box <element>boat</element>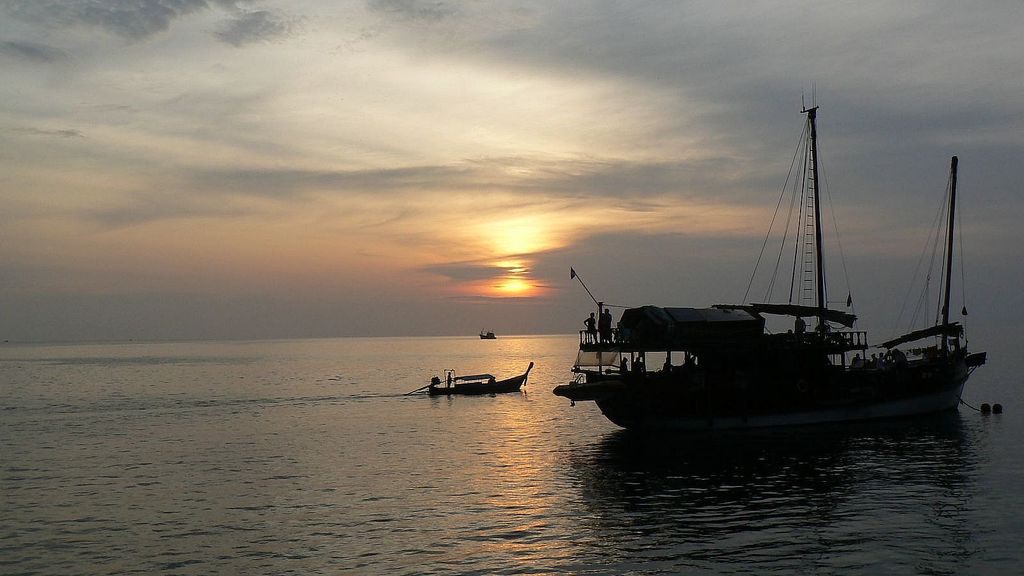
bbox(479, 334, 495, 338)
